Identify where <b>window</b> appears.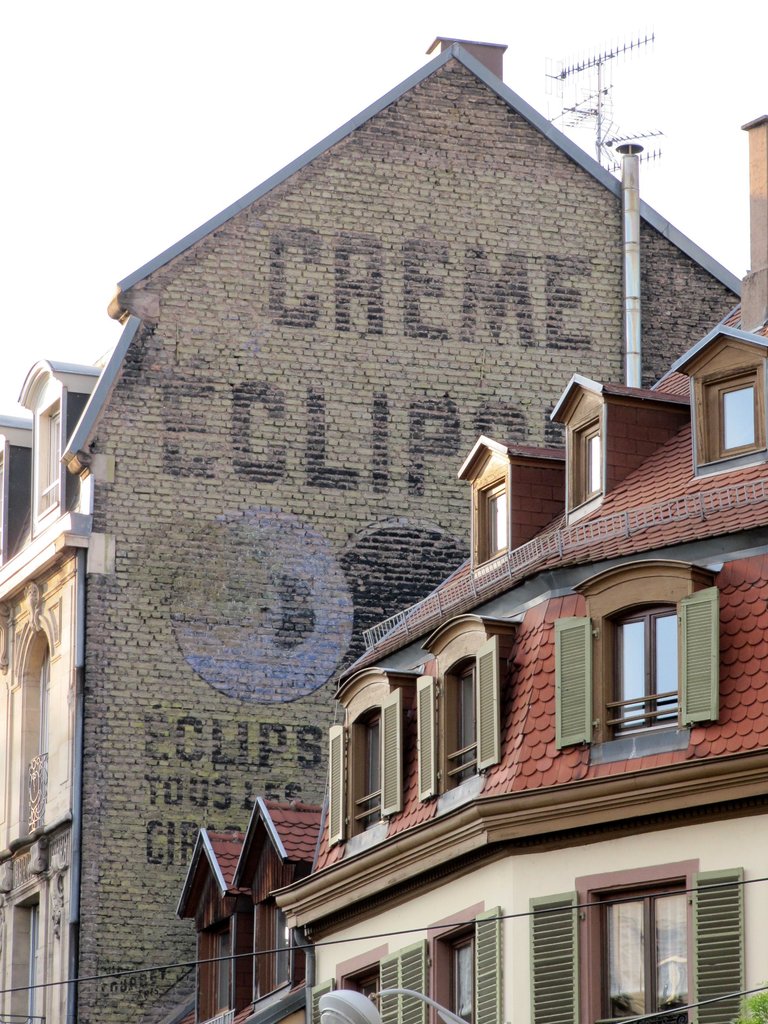
Appears at [left=268, top=891, right=296, bottom=989].
